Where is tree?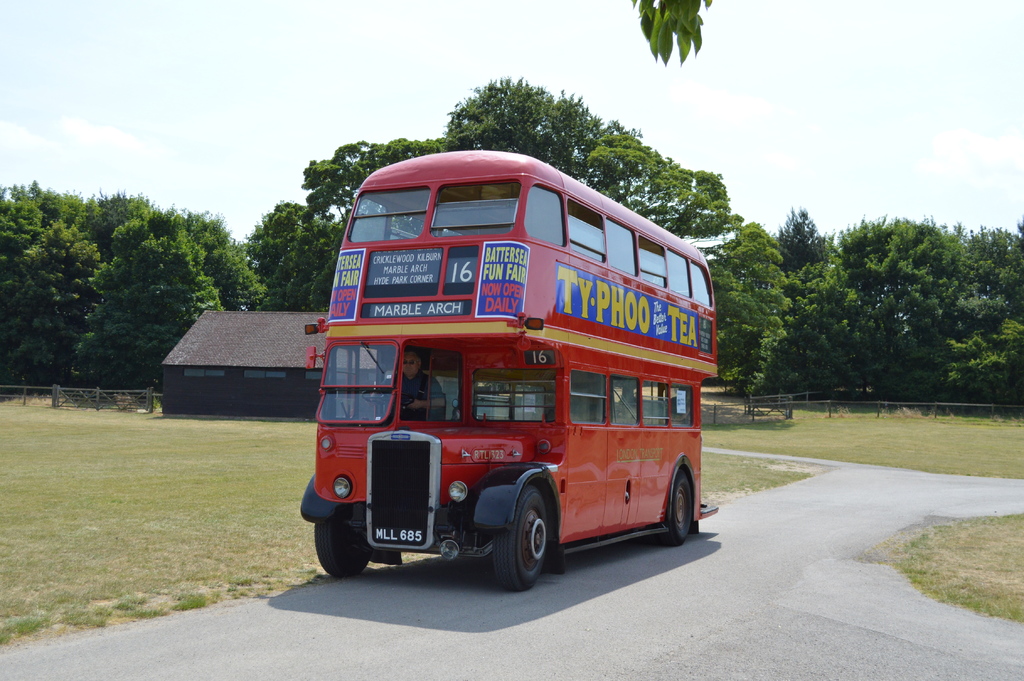
(0, 217, 103, 393).
